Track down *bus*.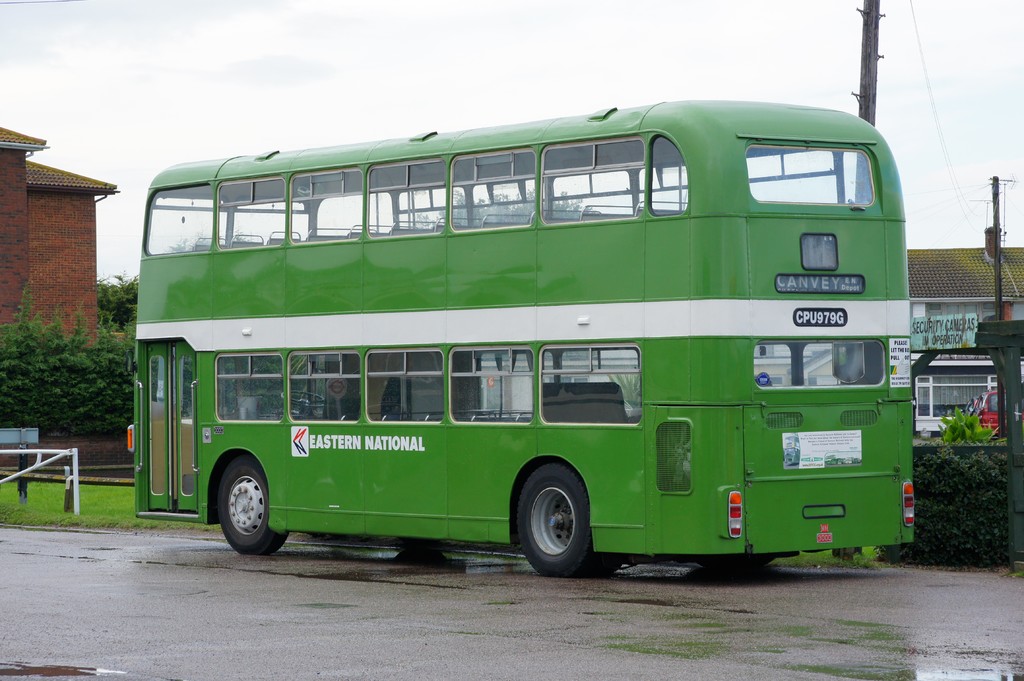
Tracked to detection(124, 97, 915, 575).
